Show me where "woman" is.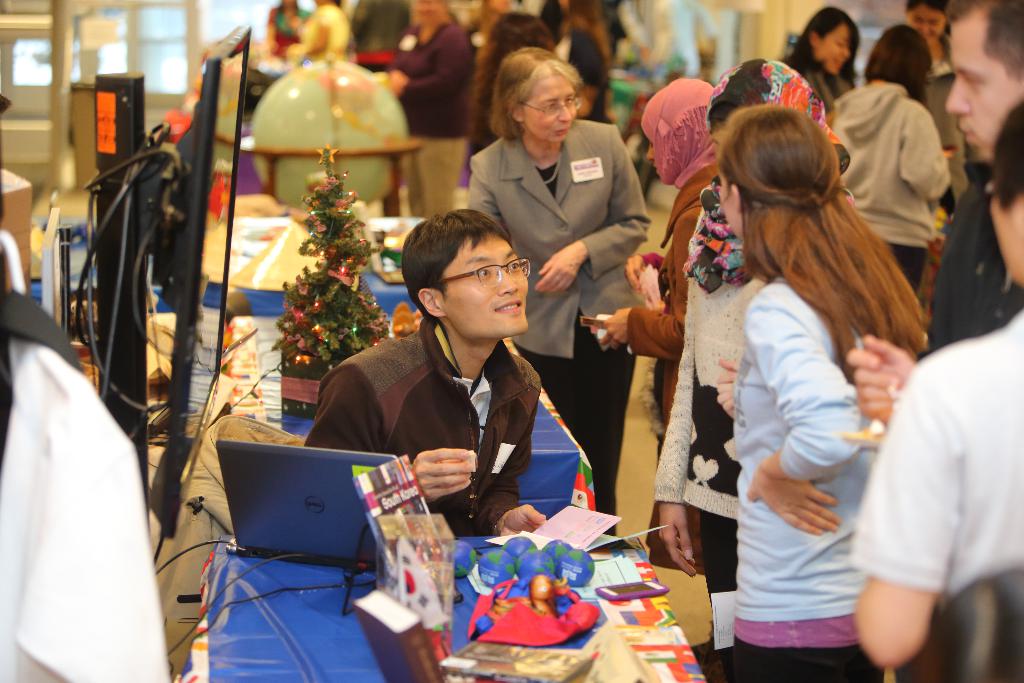
"woman" is at rect(904, 0, 979, 357).
